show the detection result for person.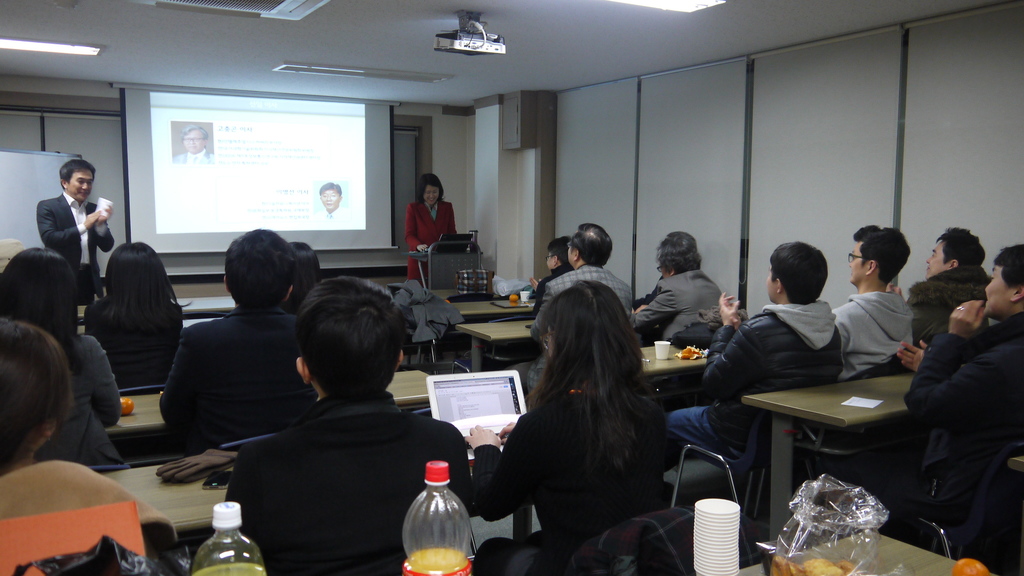
<box>893,214,1000,350</box>.
